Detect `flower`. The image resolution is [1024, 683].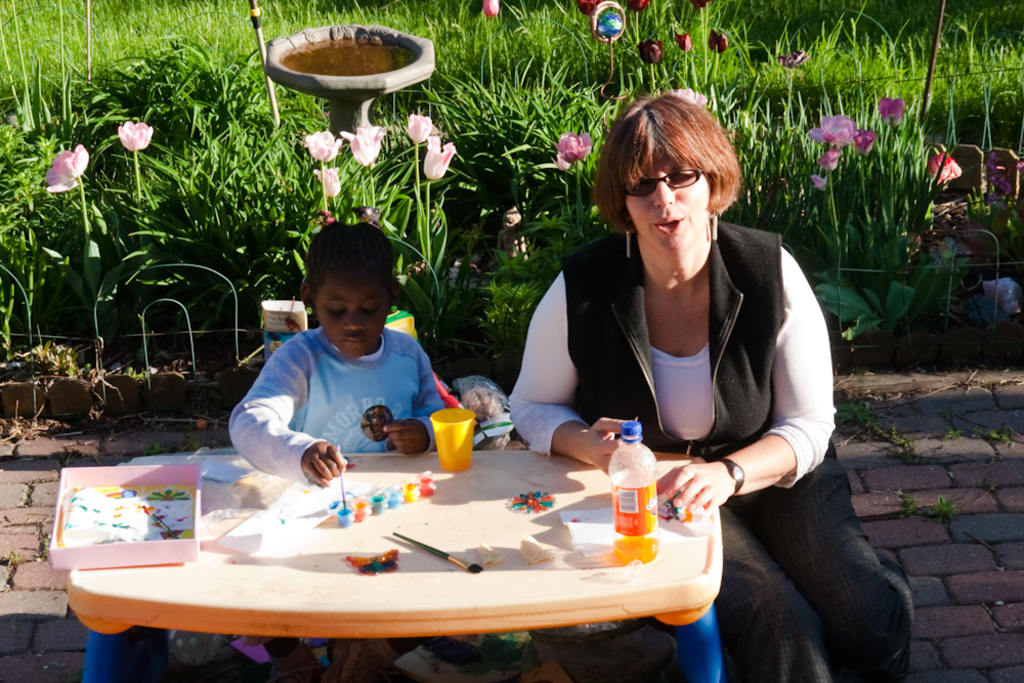
321 175 340 194.
